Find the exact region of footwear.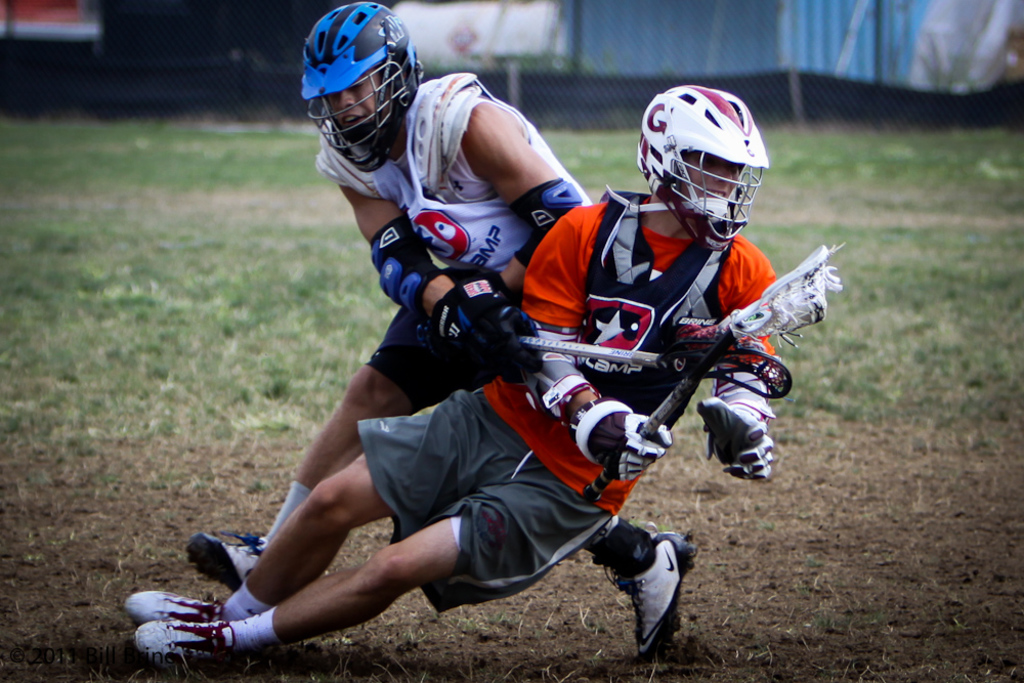
Exact region: rect(184, 522, 269, 593).
